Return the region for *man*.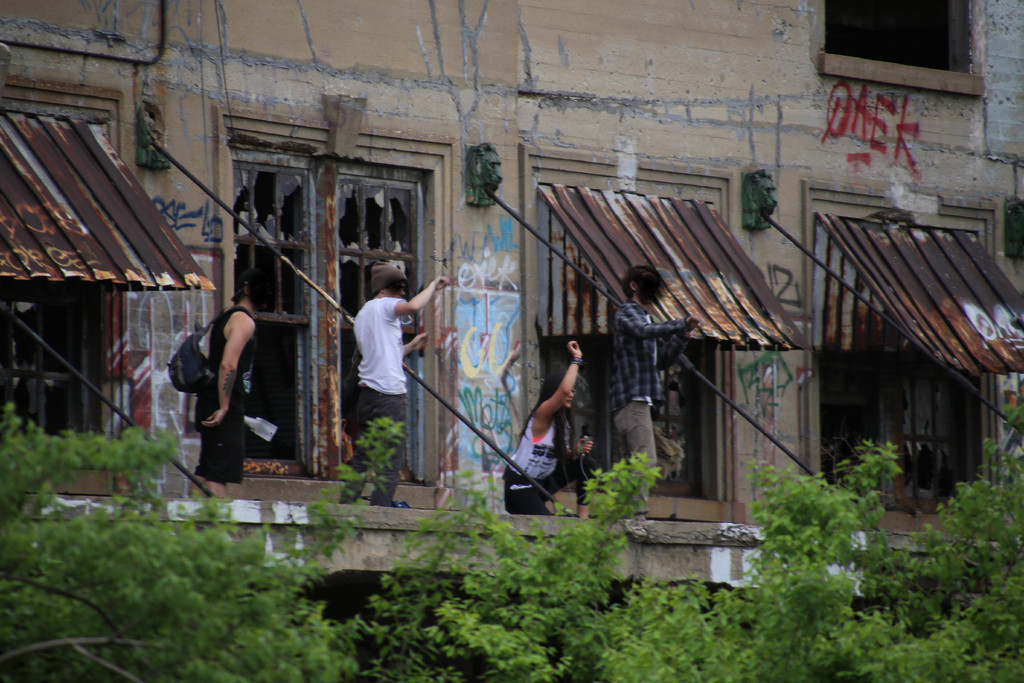
left=339, top=252, right=429, bottom=479.
